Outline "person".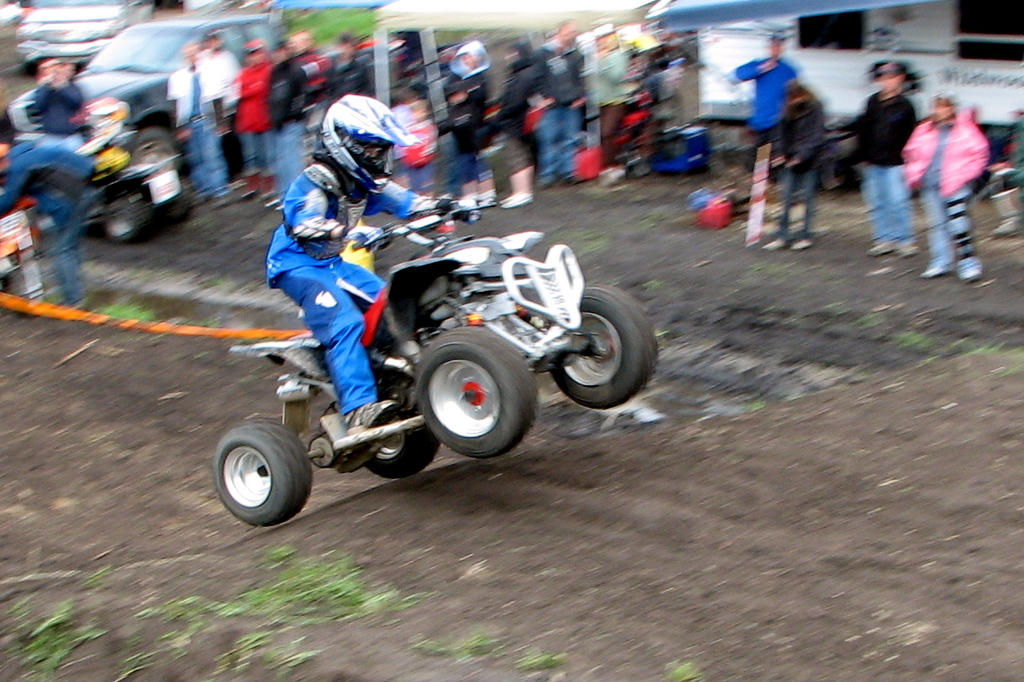
Outline: [left=266, top=94, right=483, bottom=429].
